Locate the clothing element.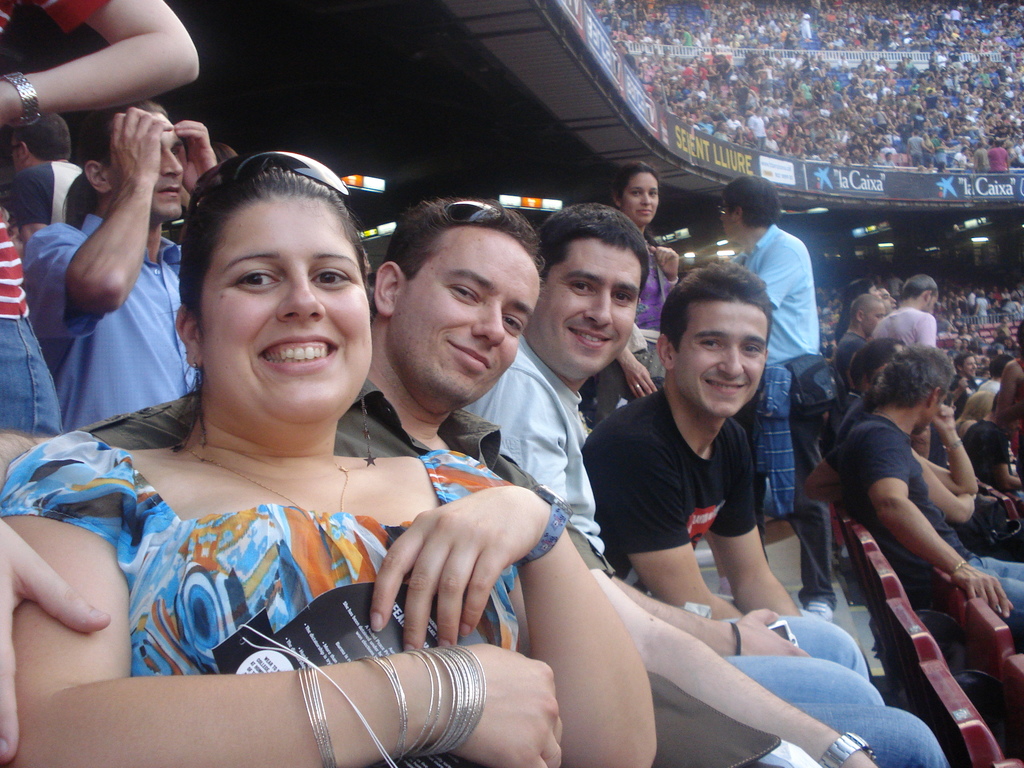
Element bbox: detection(829, 319, 857, 374).
